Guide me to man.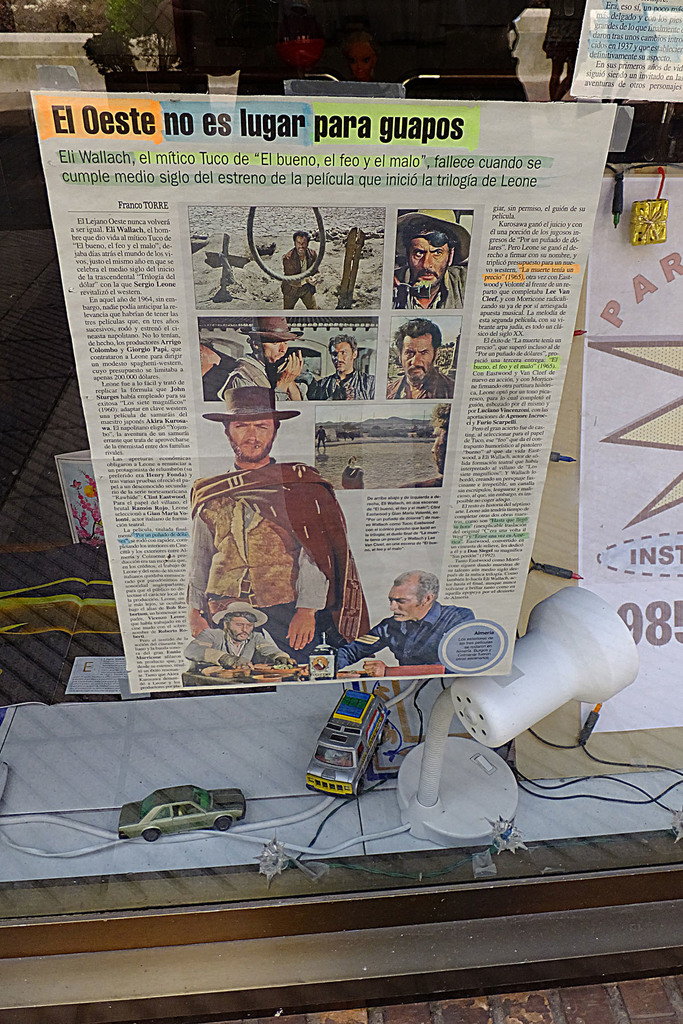
Guidance: <bbox>201, 335, 238, 402</bbox>.
